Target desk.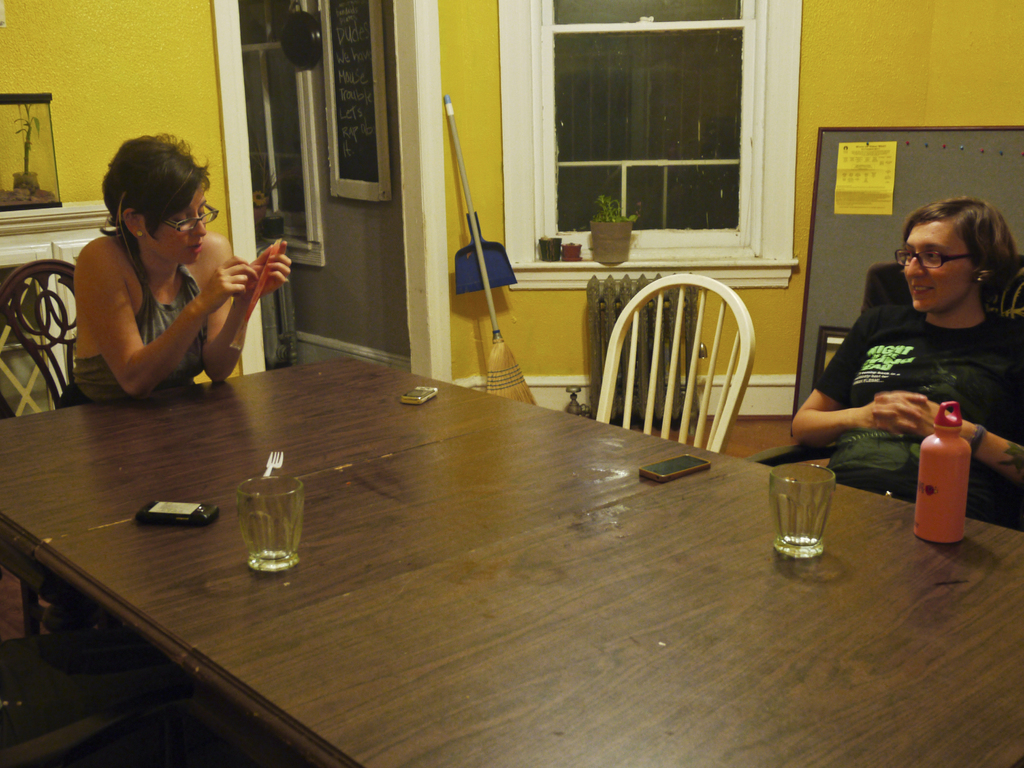
Target region: box=[79, 414, 1013, 733].
